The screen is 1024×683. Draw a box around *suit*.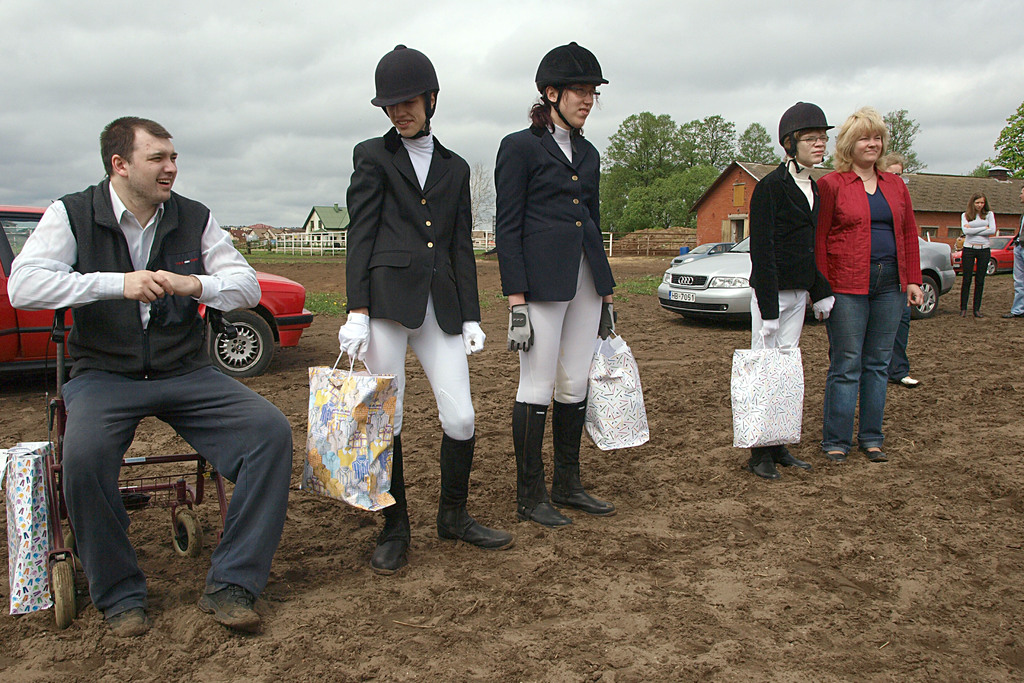
pyautogui.locateOnScreen(497, 123, 615, 301).
